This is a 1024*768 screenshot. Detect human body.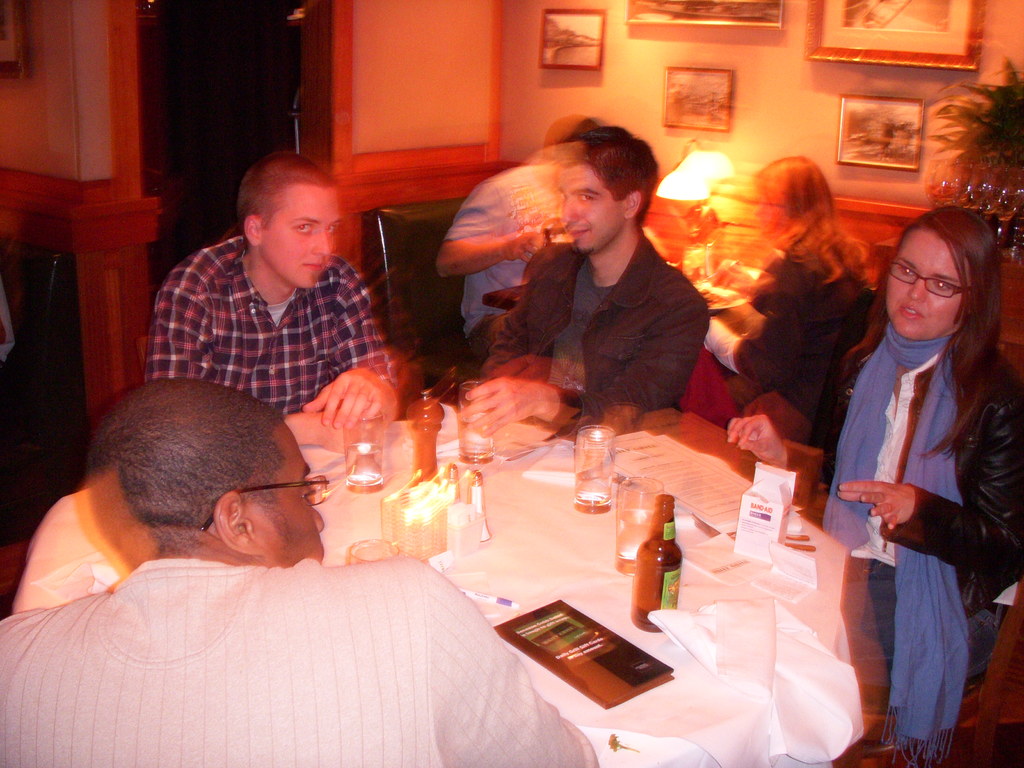
(left=810, top=207, right=1021, bottom=765).
